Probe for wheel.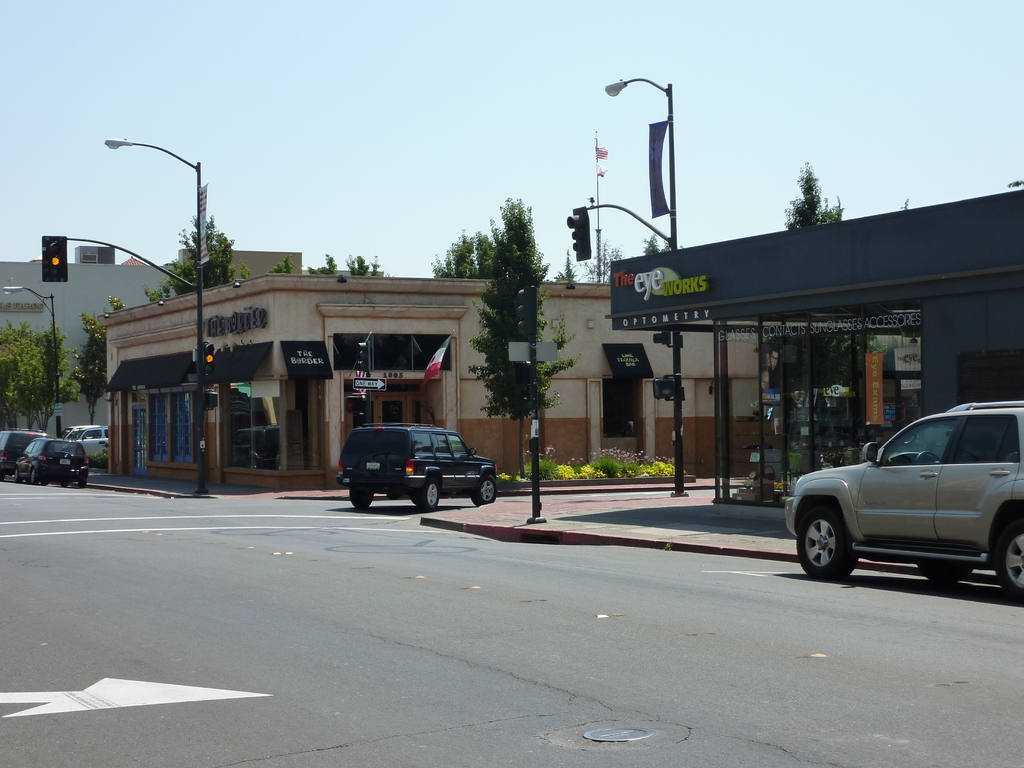
Probe result: 82/476/90/488.
